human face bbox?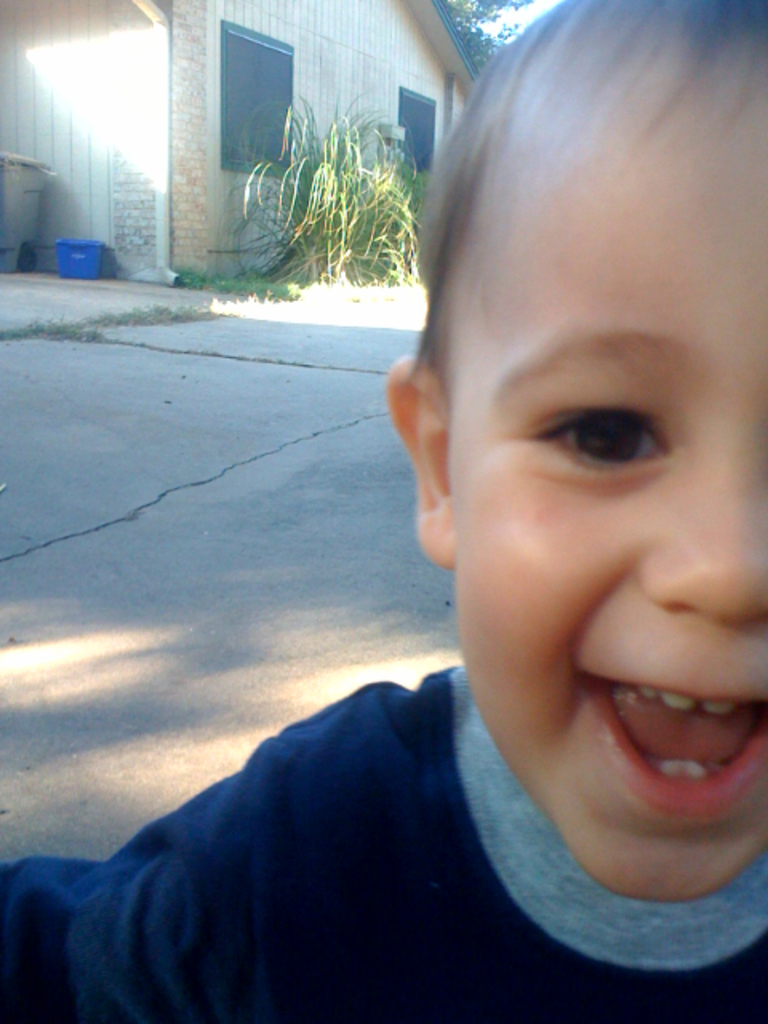
[445,62,766,901]
